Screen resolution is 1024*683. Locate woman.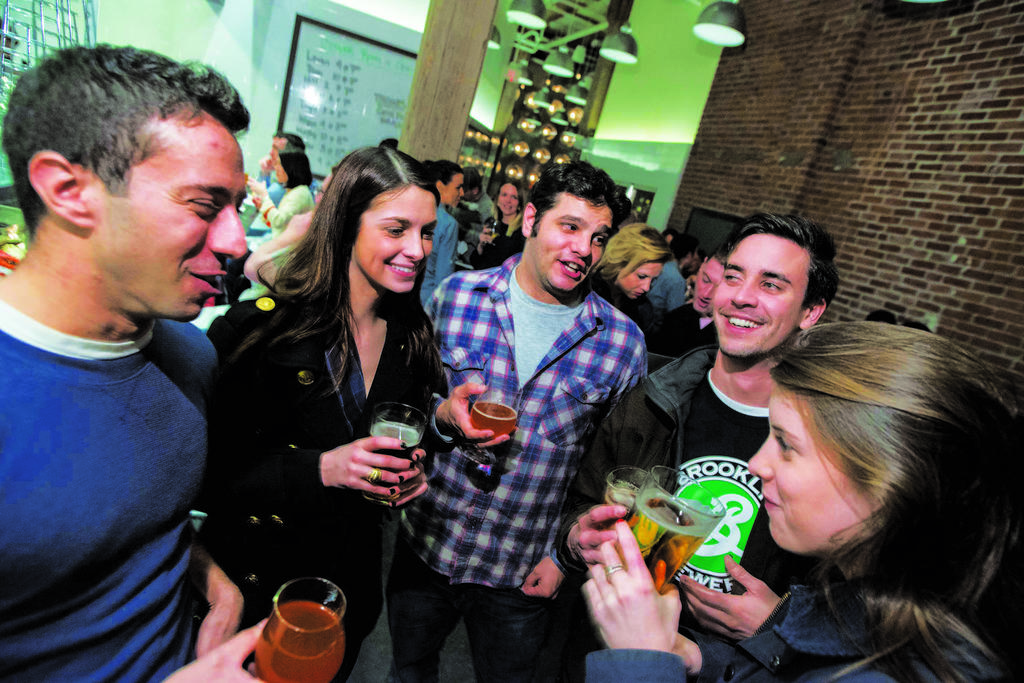
Rect(203, 135, 454, 646).
